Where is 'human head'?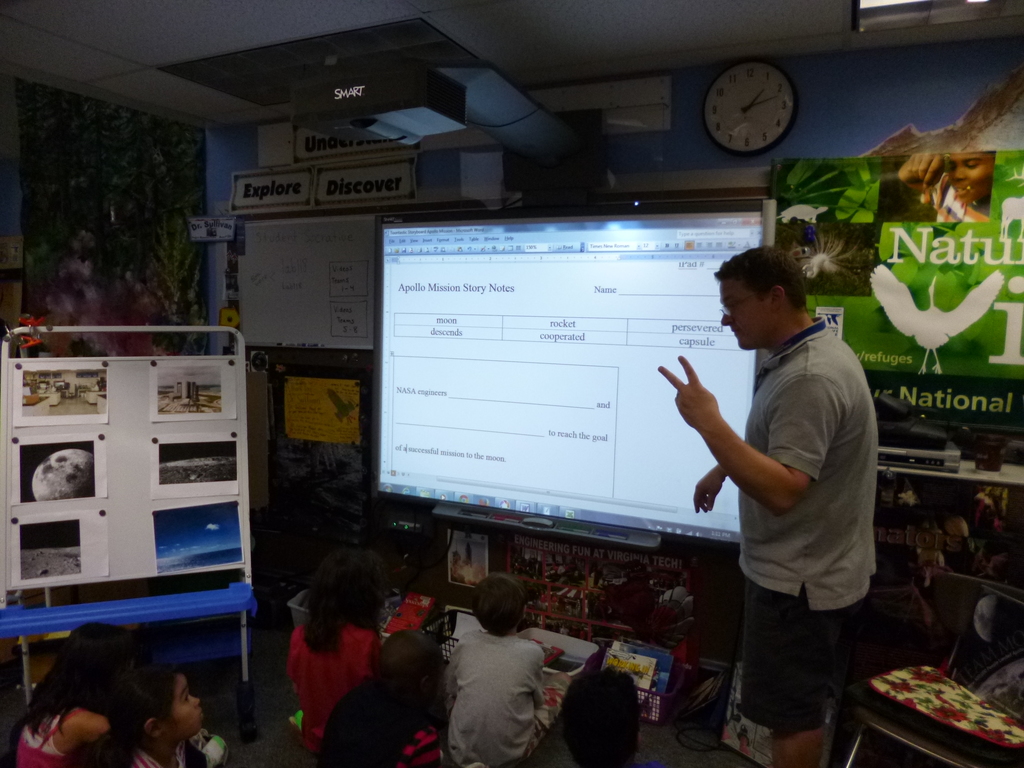
BBox(719, 245, 825, 348).
